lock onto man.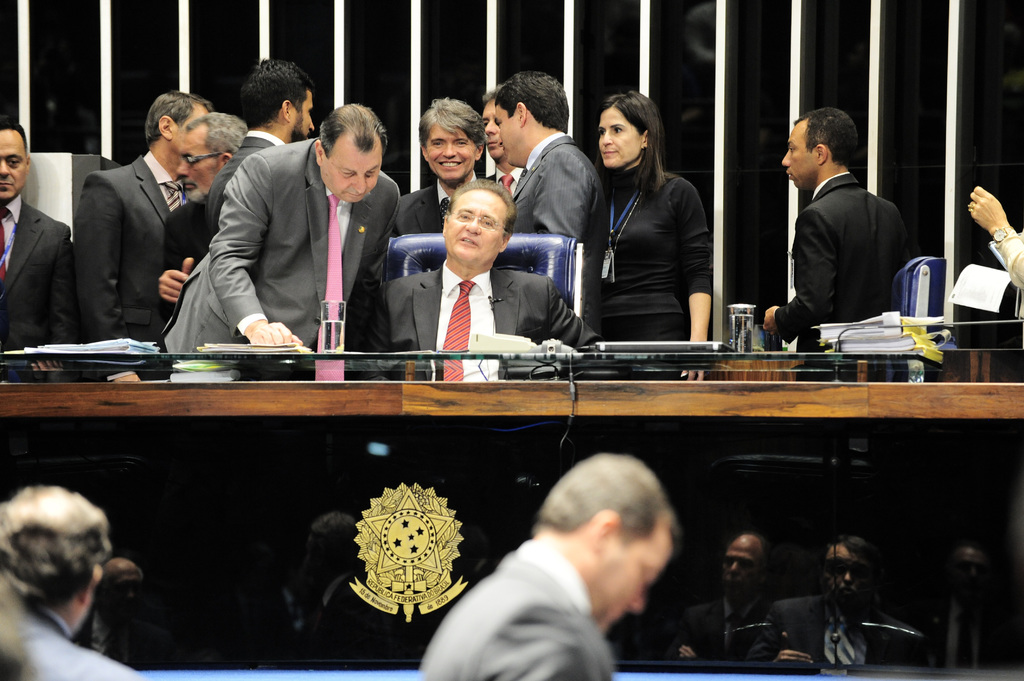
Locked: <bbox>379, 177, 593, 365</bbox>.
